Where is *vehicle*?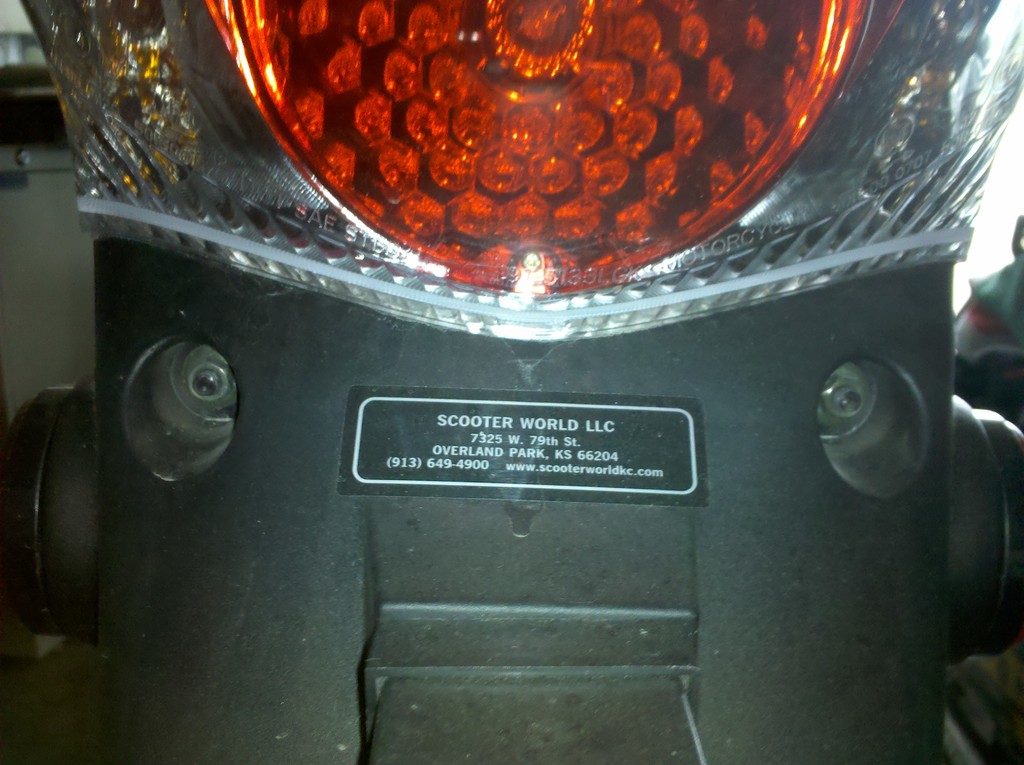
[left=0, top=0, right=1023, bottom=764].
